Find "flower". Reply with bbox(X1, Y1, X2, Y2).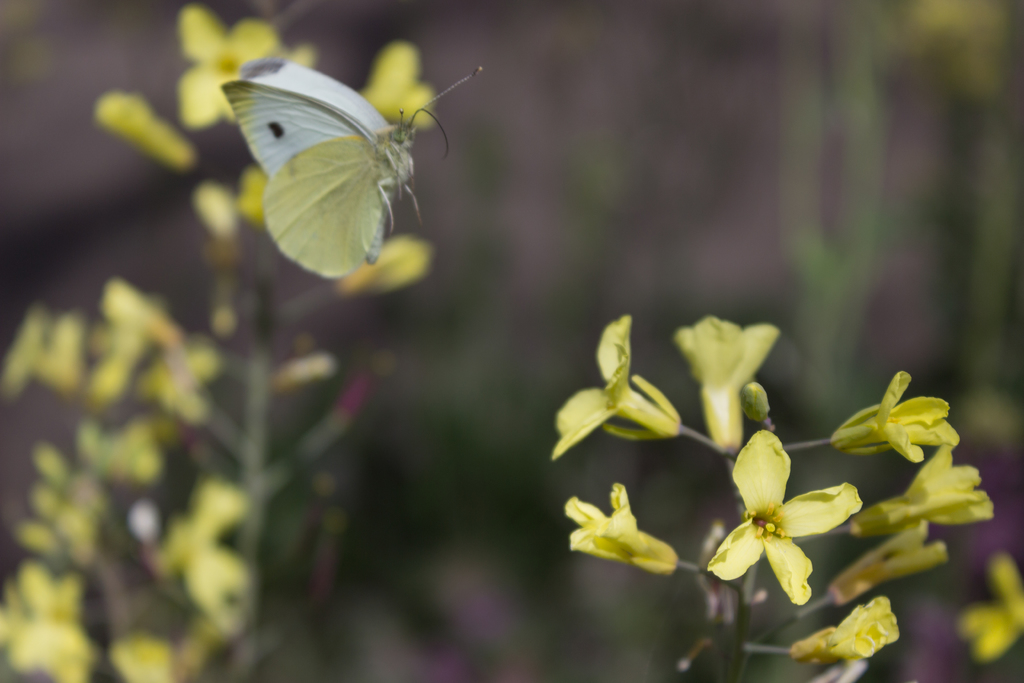
bbox(360, 42, 436, 131).
